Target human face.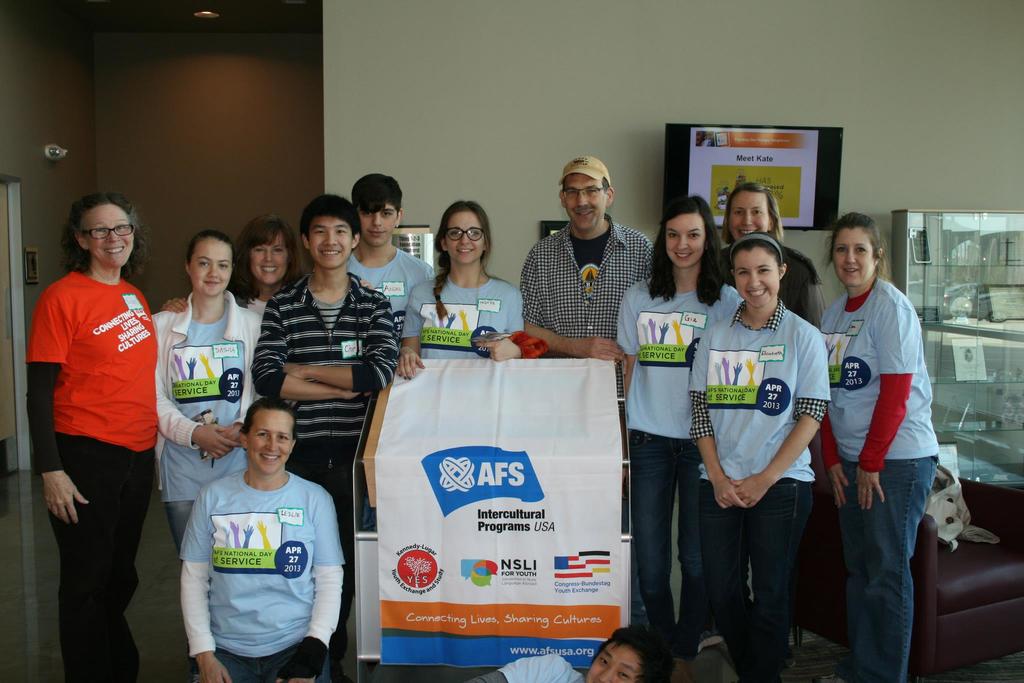
Target region: (x1=664, y1=213, x2=706, y2=270).
